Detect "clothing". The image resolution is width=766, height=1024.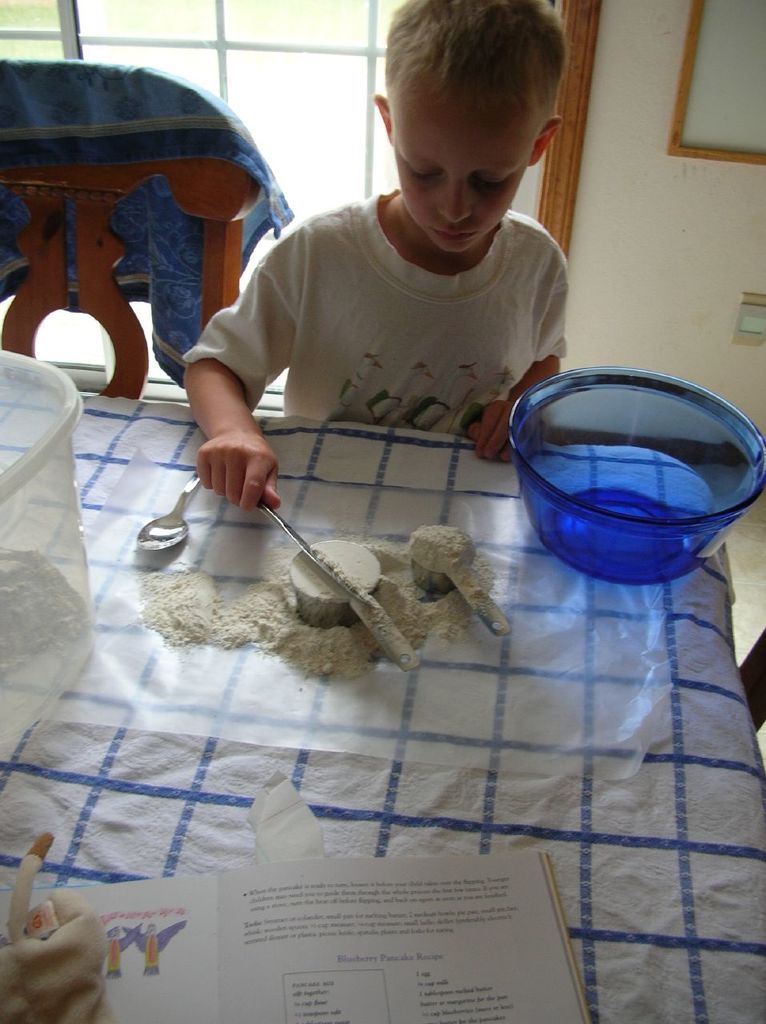
left=0, top=54, right=288, bottom=373.
